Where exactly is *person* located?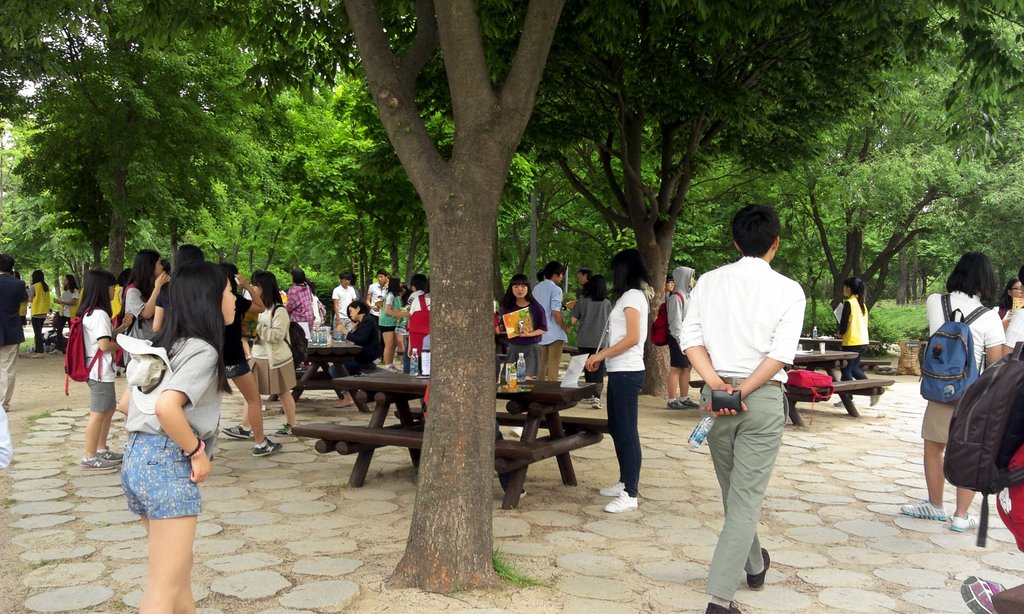
Its bounding box is 381/272/402/372.
